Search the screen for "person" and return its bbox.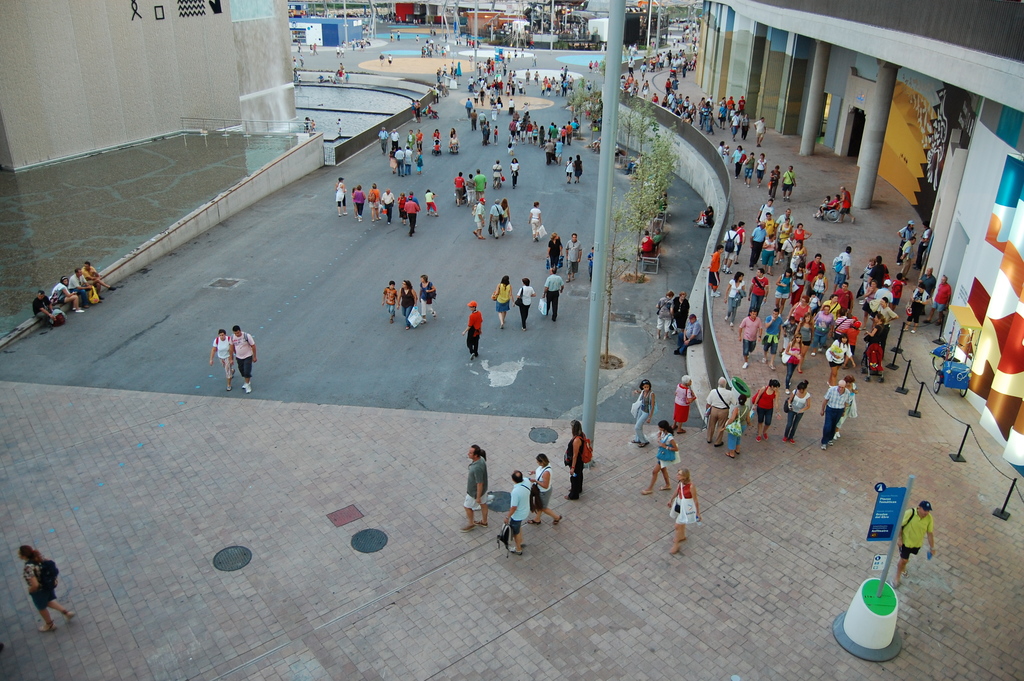
Found: (462, 173, 477, 208).
